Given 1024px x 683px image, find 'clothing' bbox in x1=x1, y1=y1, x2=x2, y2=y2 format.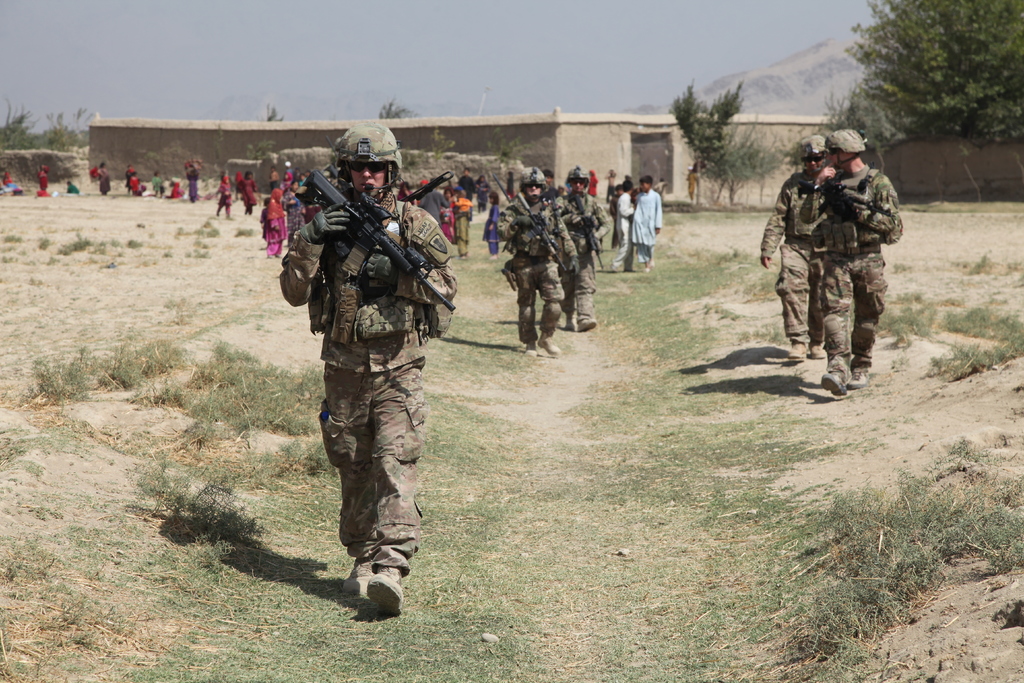
x1=218, y1=176, x2=234, y2=218.
